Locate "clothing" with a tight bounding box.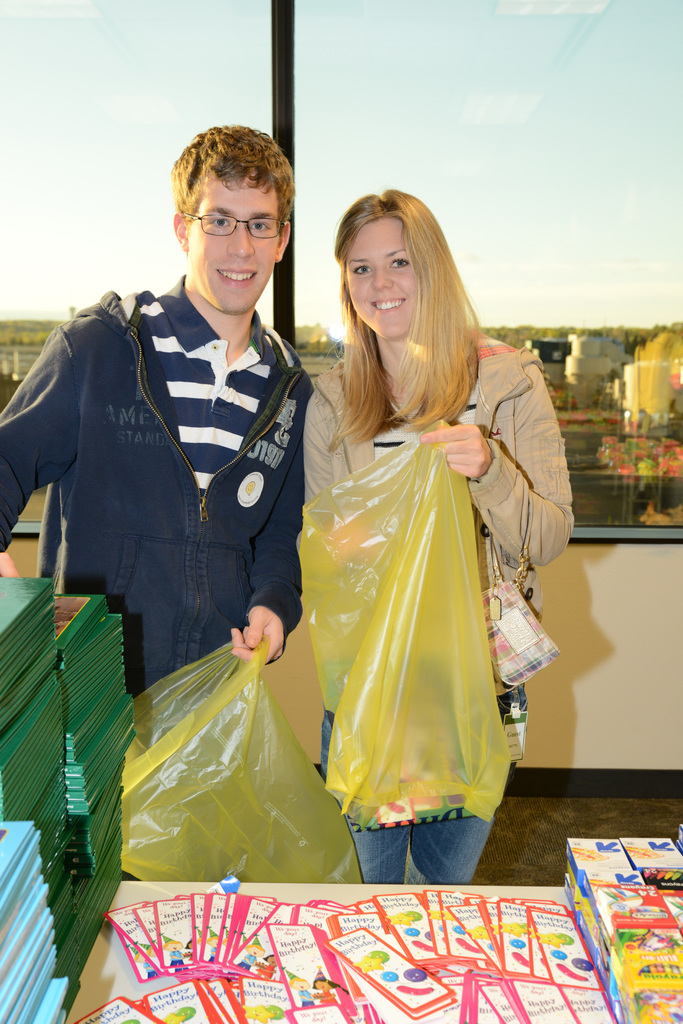
rect(0, 266, 309, 697).
